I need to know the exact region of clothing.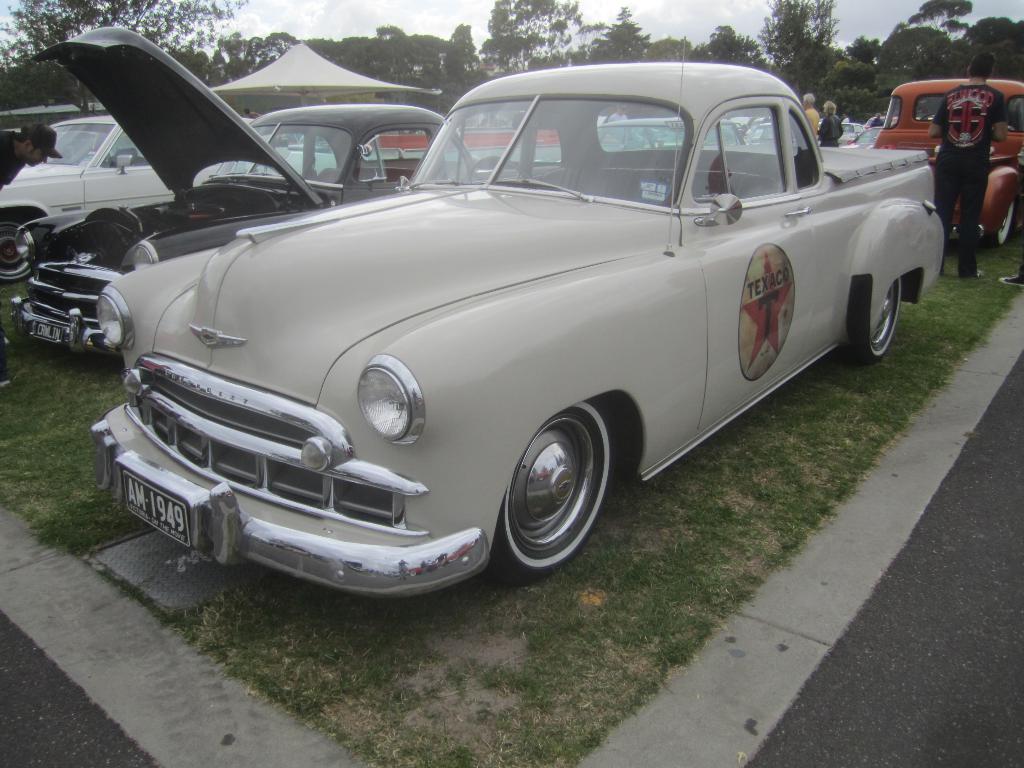
Region: l=0, t=132, r=18, b=189.
